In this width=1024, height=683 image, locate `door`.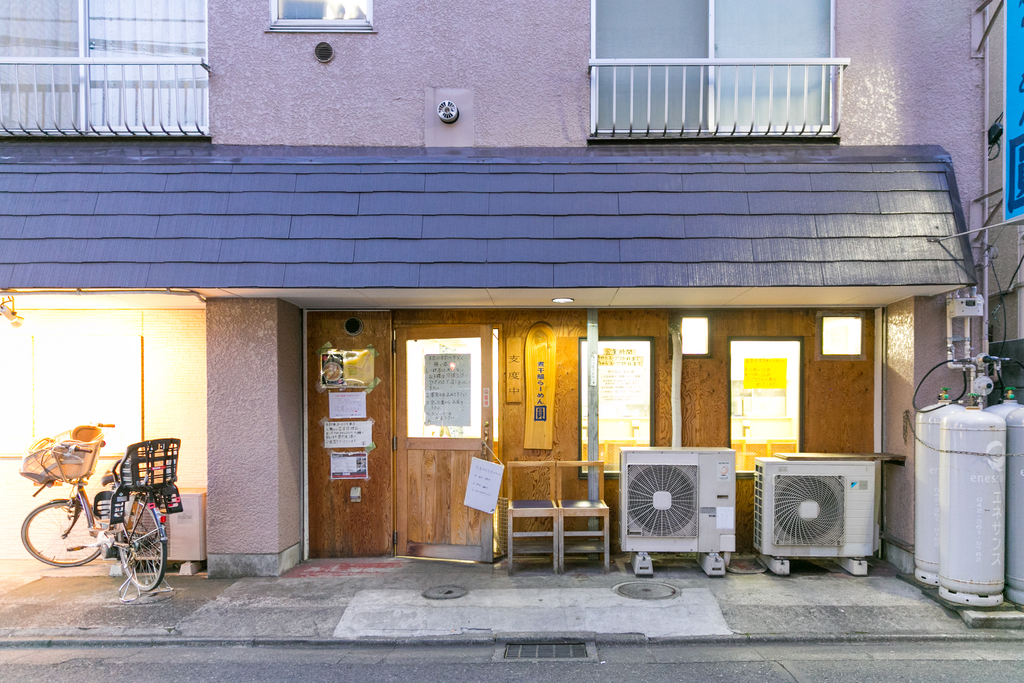
Bounding box: (396,324,495,562).
